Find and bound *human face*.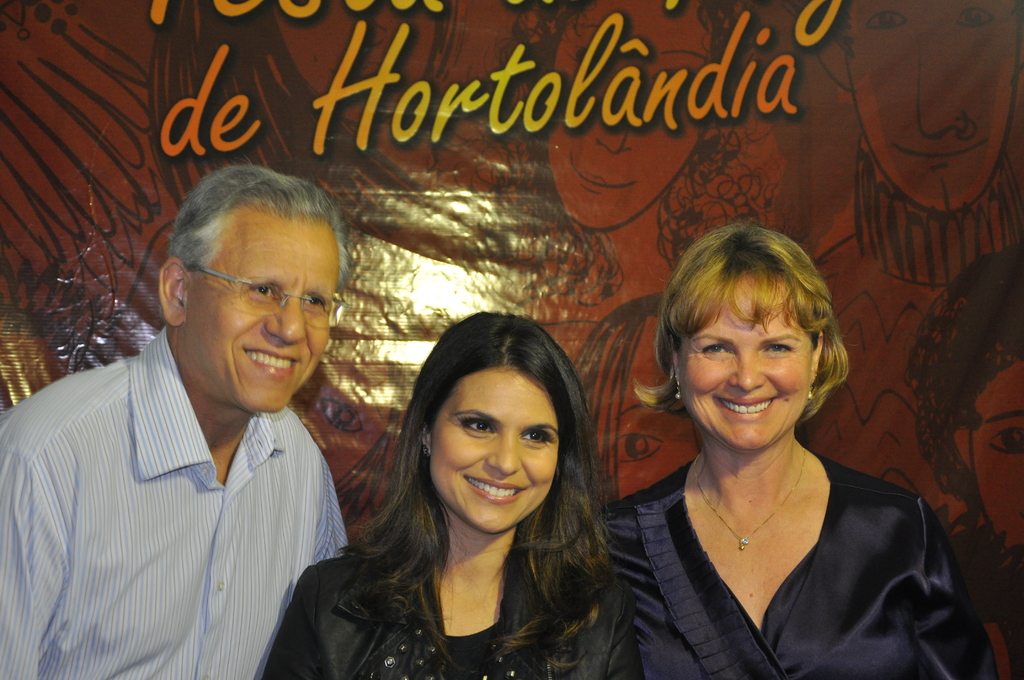
Bound: 553/0/696/224.
